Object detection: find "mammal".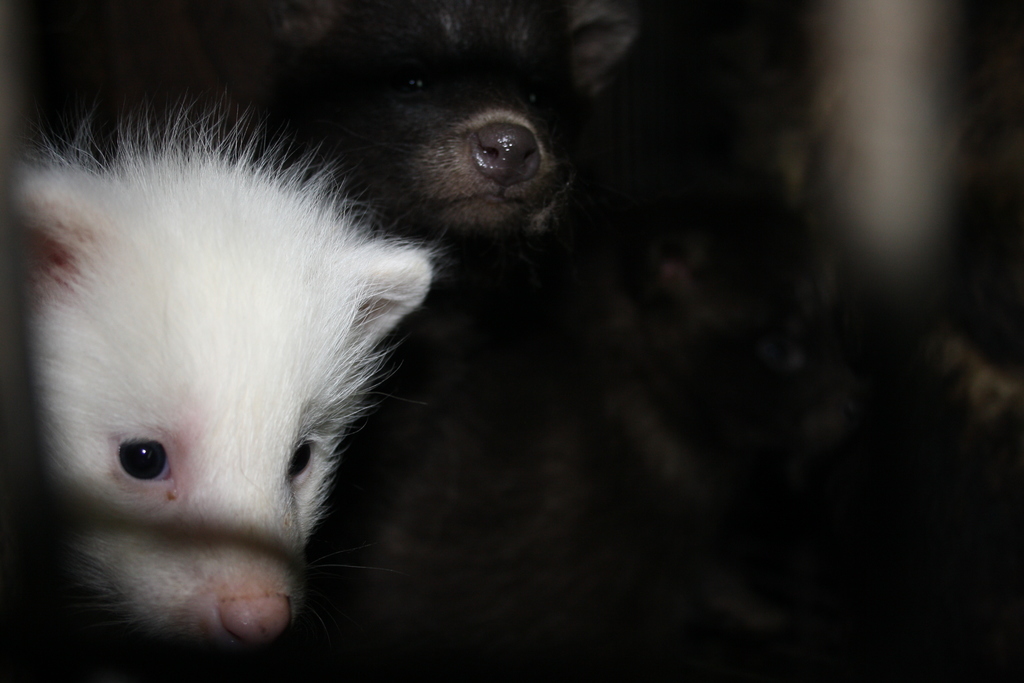
locate(270, 0, 635, 242).
